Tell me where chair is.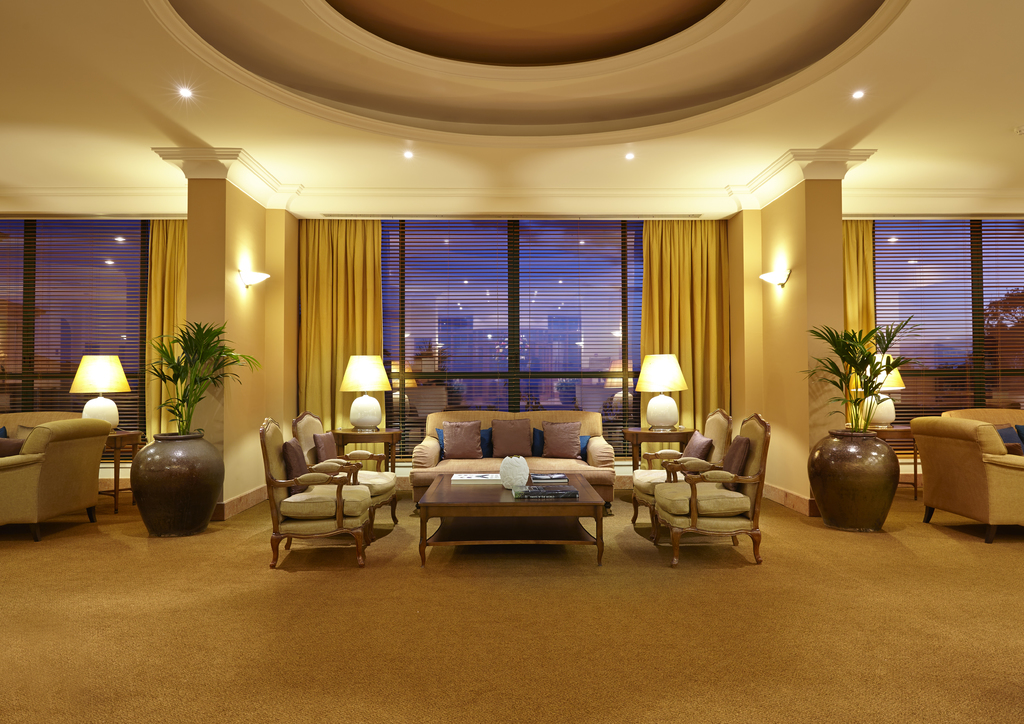
chair is at [x1=630, y1=406, x2=736, y2=540].
